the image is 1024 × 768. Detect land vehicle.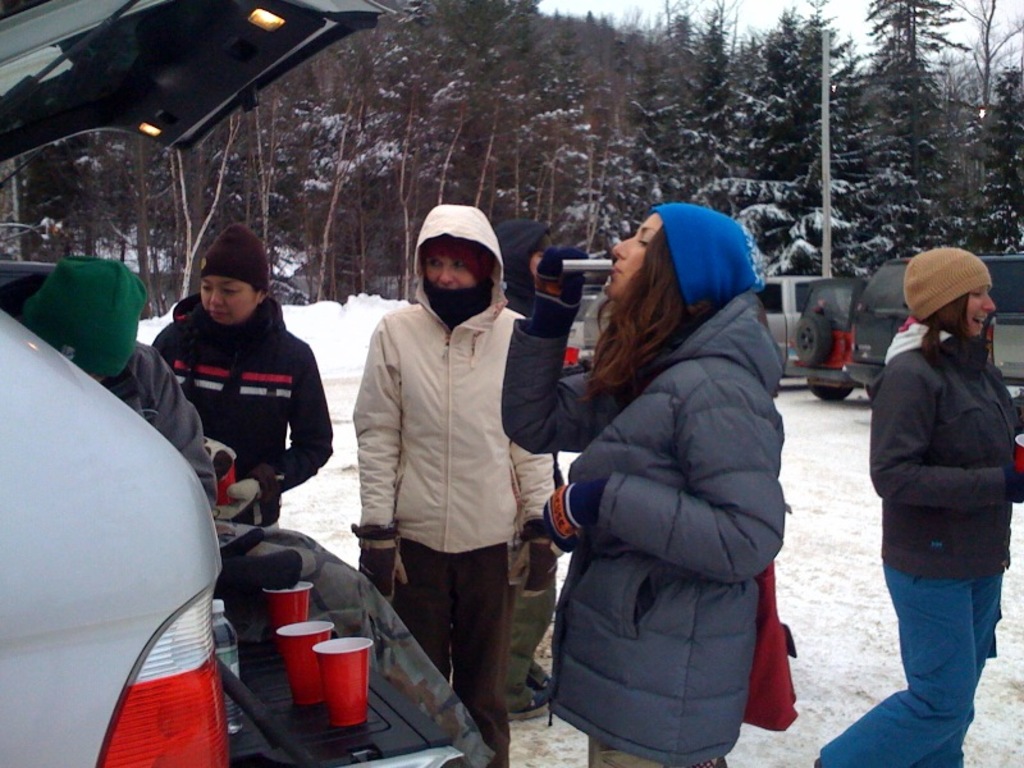
Detection: select_region(0, 0, 429, 759).
